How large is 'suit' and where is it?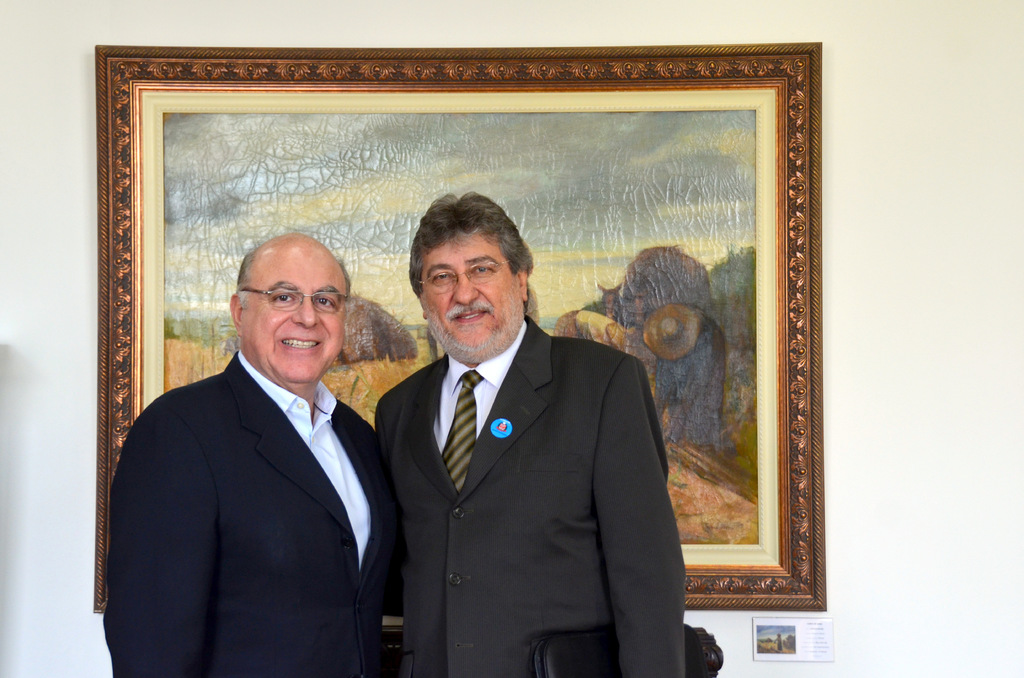
Bounding box: 376 315 687 677.
